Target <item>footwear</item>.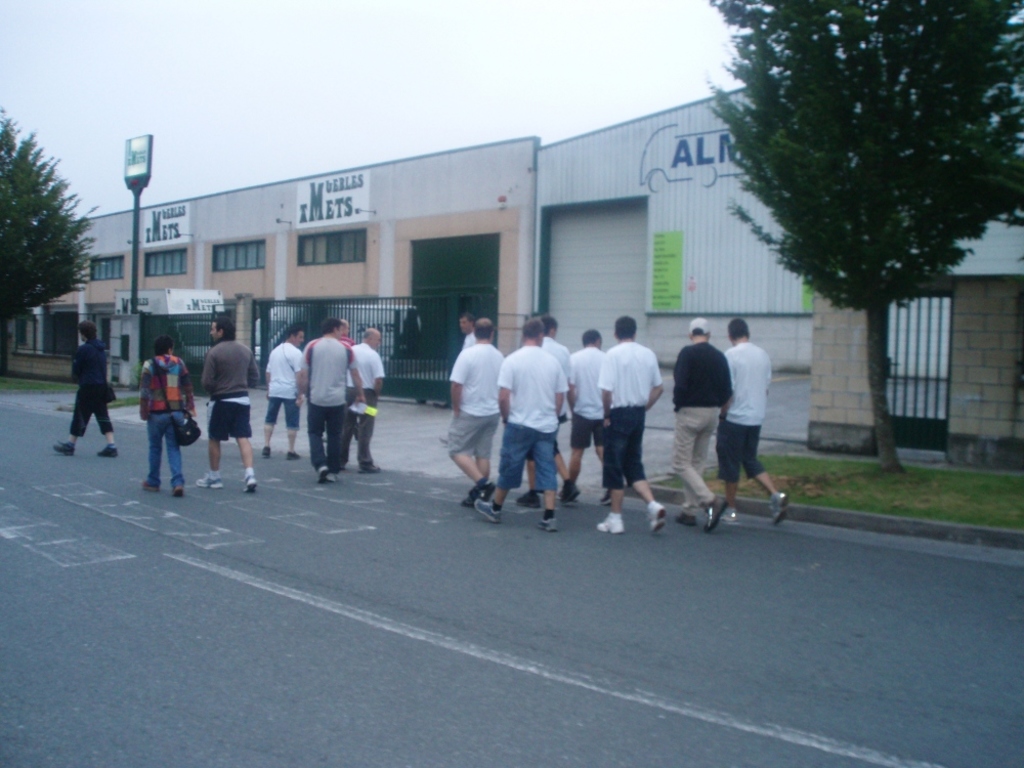
Target region: [left=352, top=460, right=382, bottom=478].
